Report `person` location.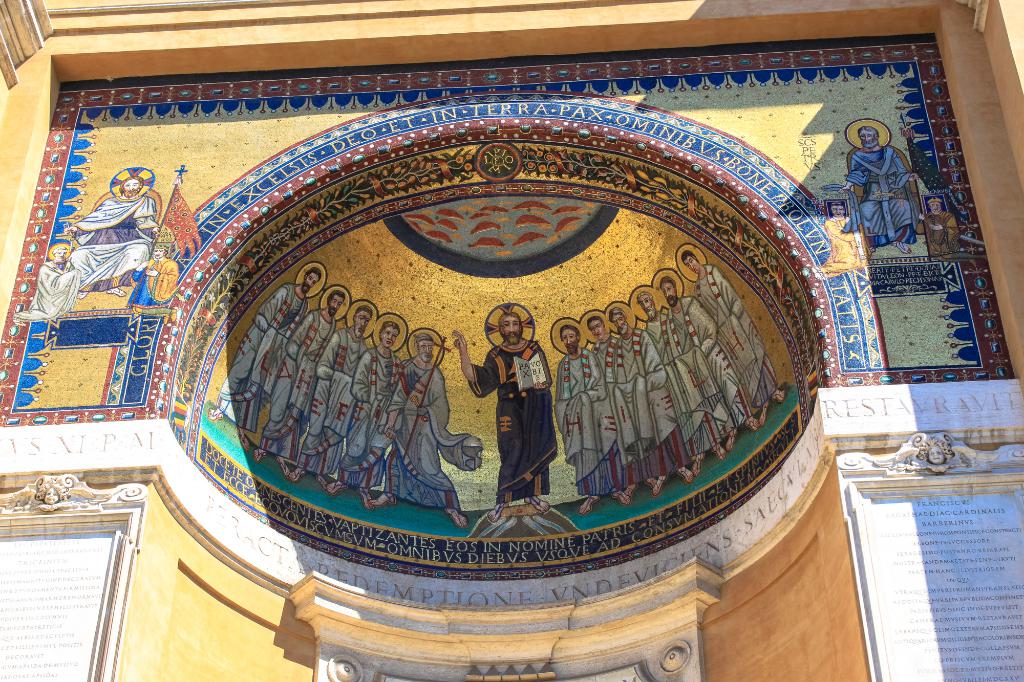
Report: (556,324,632,514).
